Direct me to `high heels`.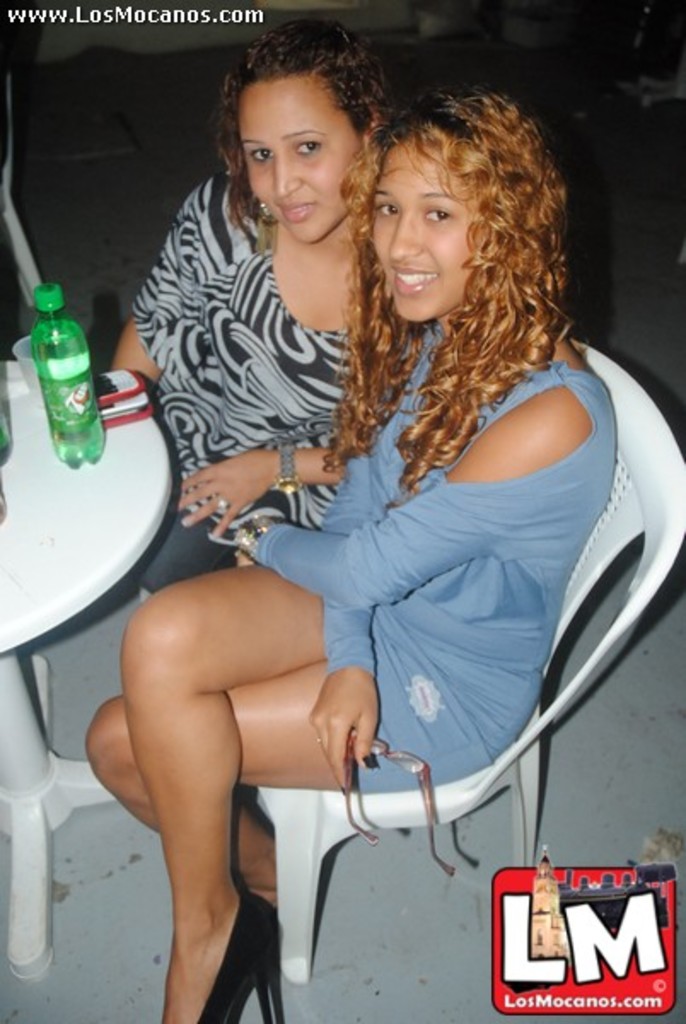
Direction: 191/881/287/1022.
